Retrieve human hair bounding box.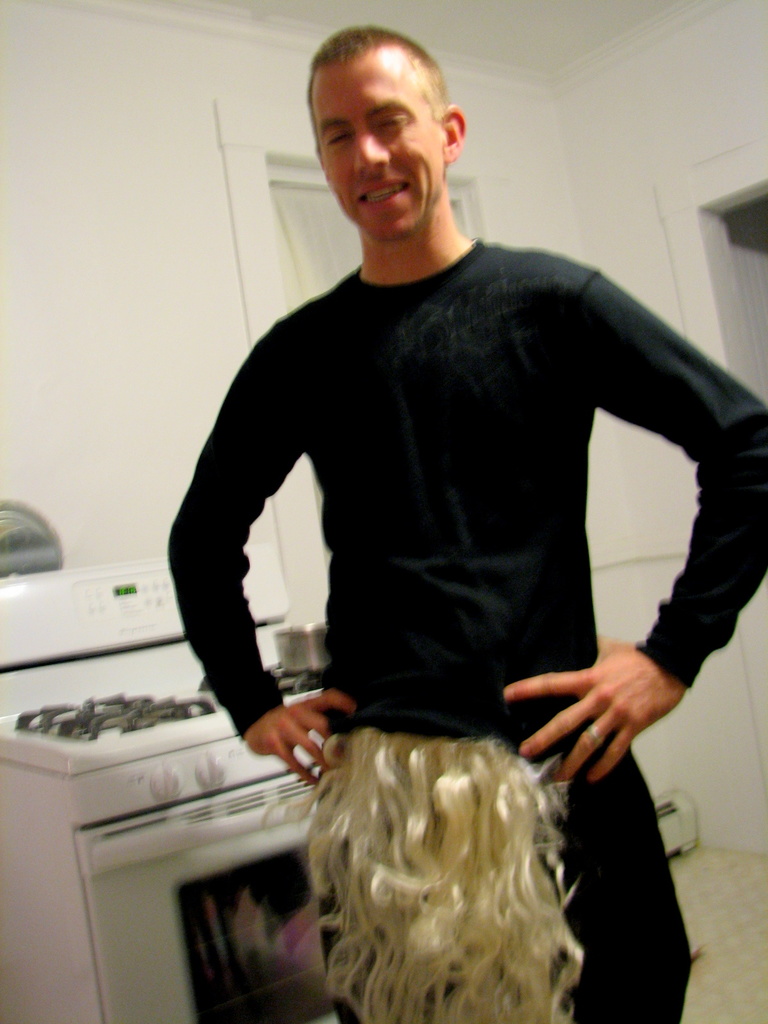
Bounding box: Rect(289, 710, 609, 996).
